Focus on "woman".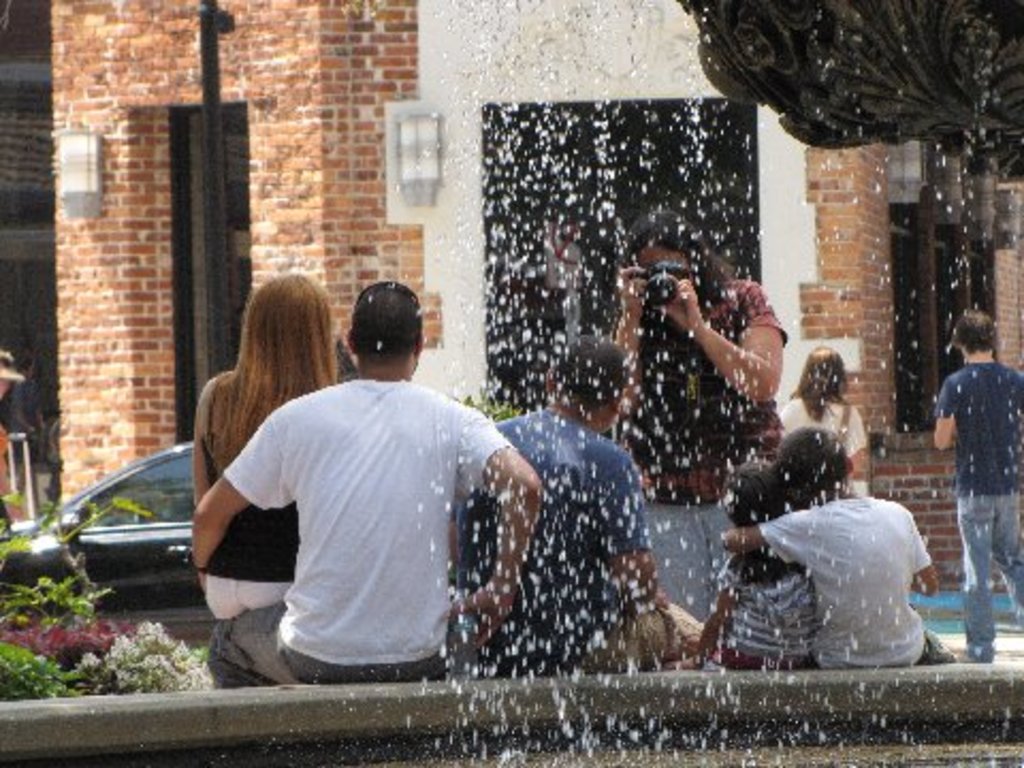
Focused at bbox=[175, 254, 363, 655].
